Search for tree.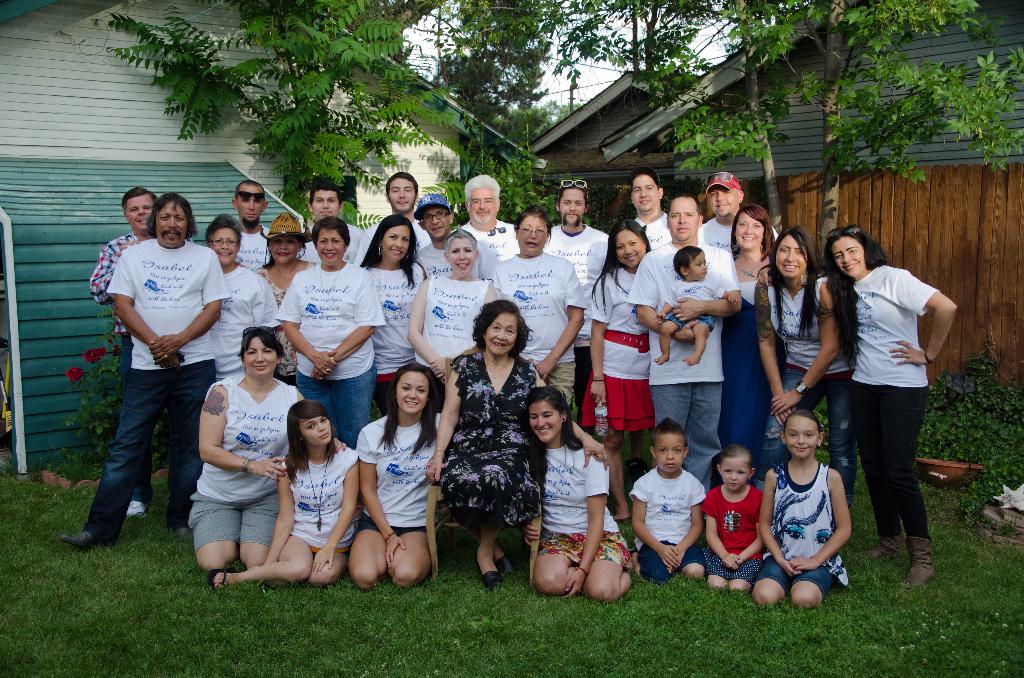
Found at {"x1": 99, "y1": 0, "x2": 481, "y2": 220}.
